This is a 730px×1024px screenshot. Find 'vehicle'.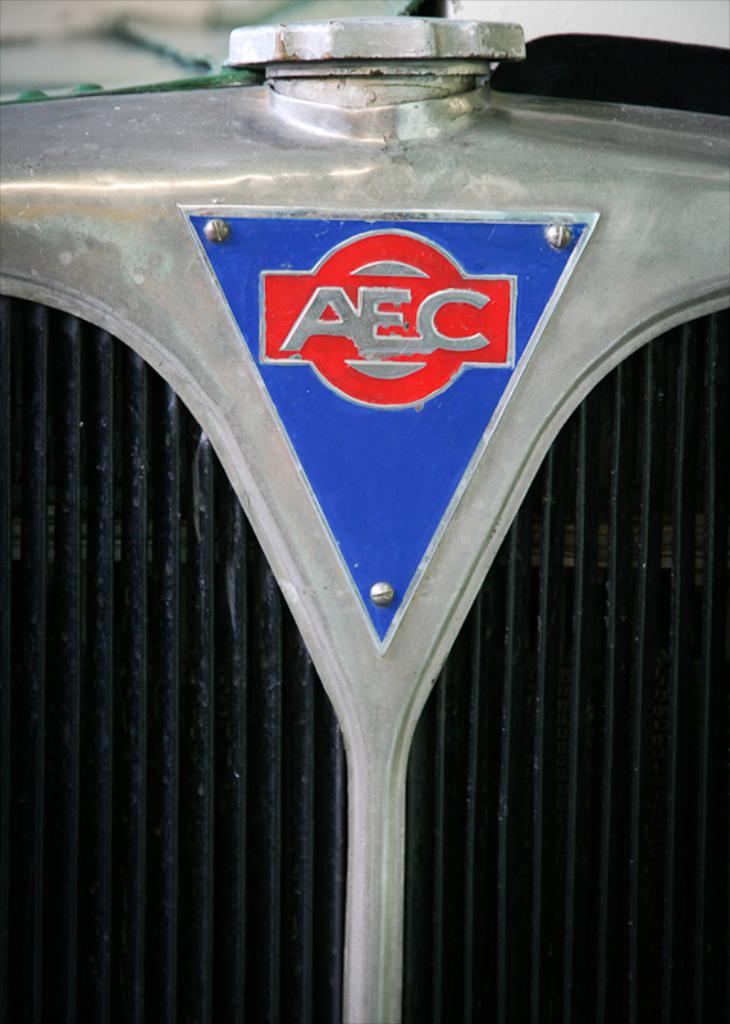
Bounding box: 5:109:729:997.
